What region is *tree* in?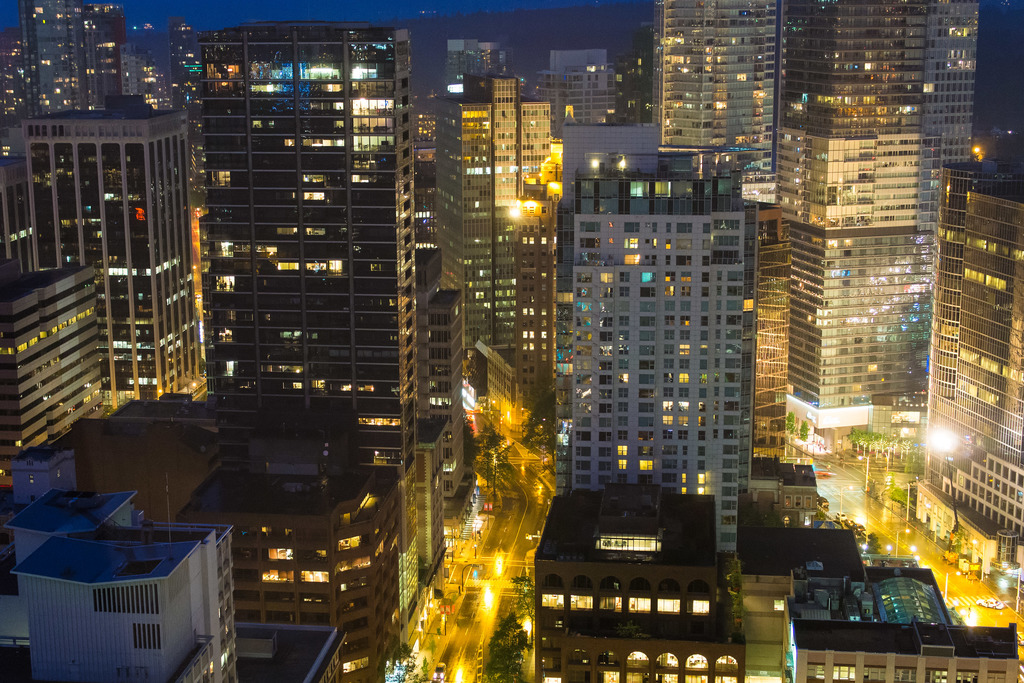
x1=891 y1=485 x2=907 y2=517.
